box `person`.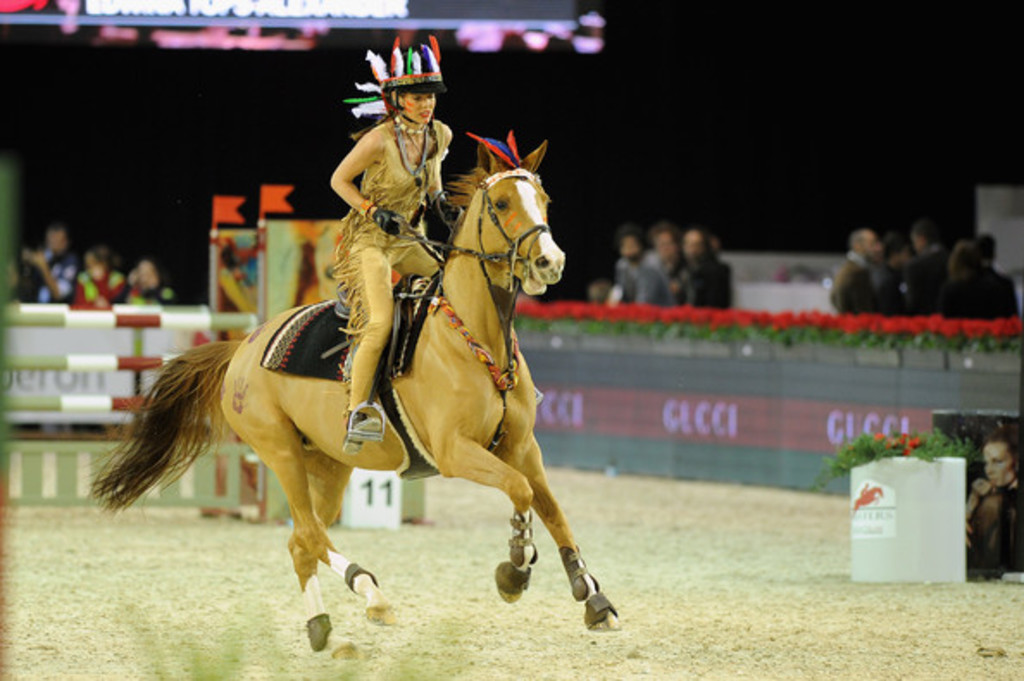
bbox=(962, 436, 1022, 586).
